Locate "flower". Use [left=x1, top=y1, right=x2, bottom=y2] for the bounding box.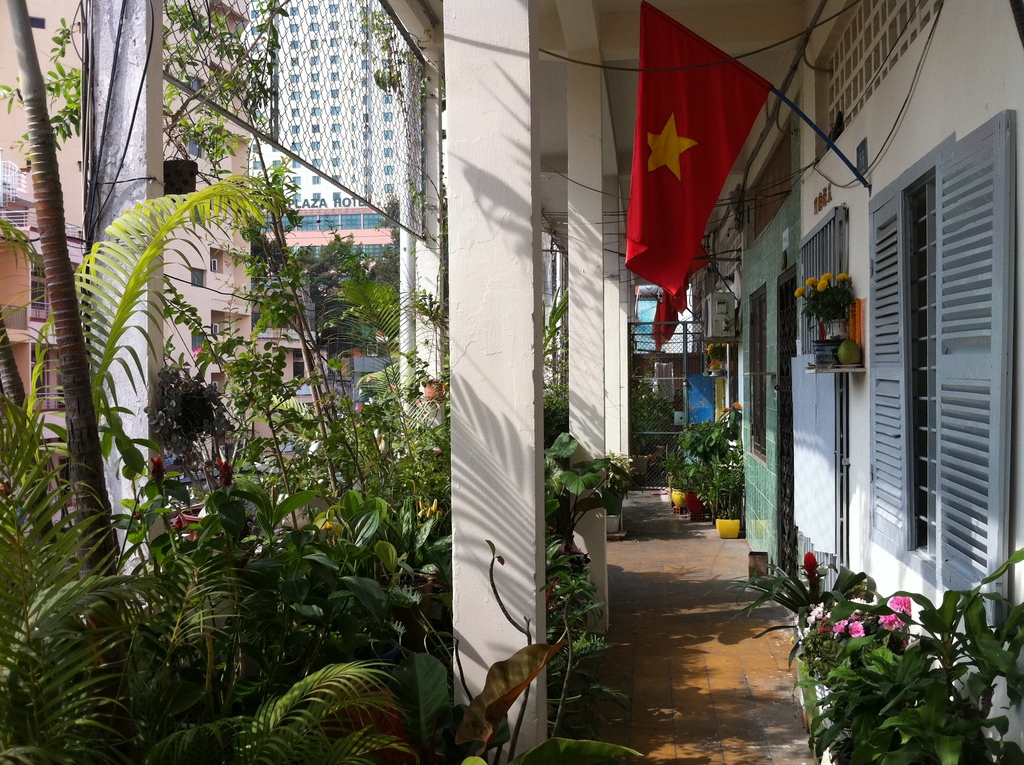
[left=888, top=592, right=912, bottom=619].
